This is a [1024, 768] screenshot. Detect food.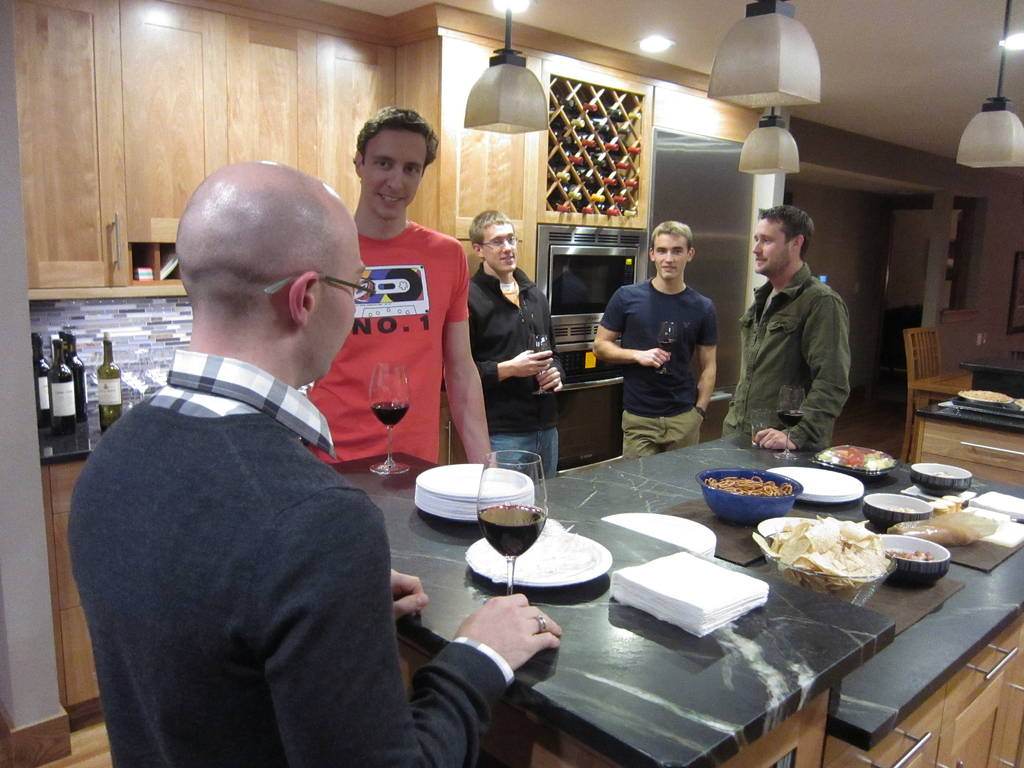
1014 396 1023 410.
